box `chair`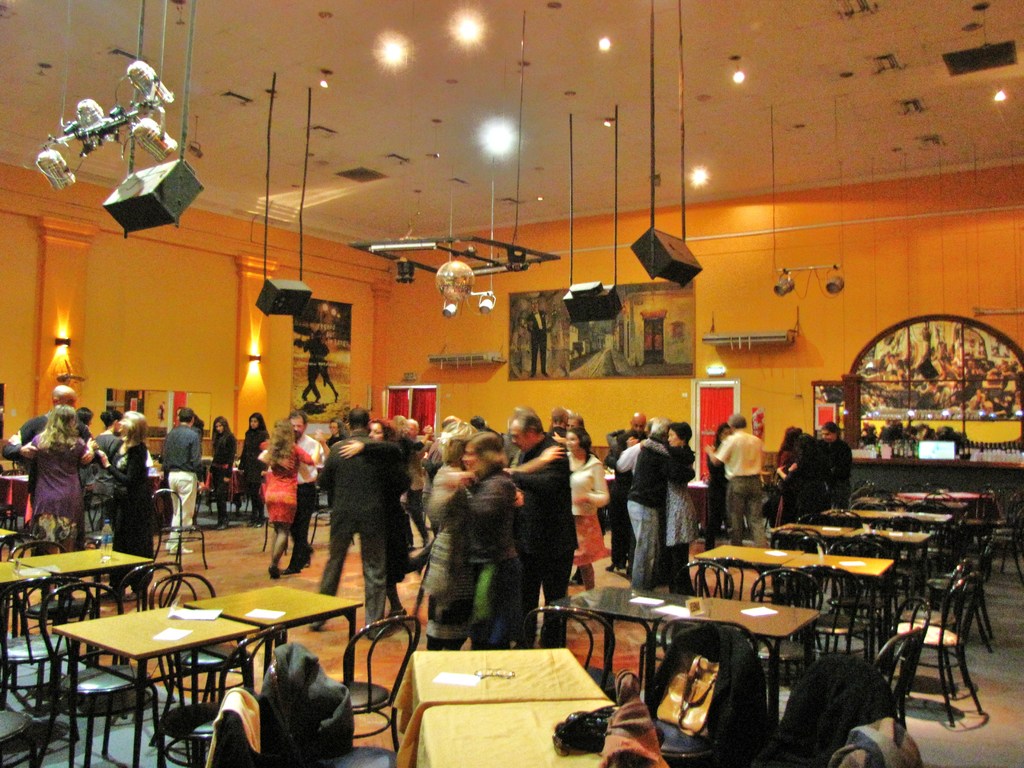
region(876, 591, 930, 733)
